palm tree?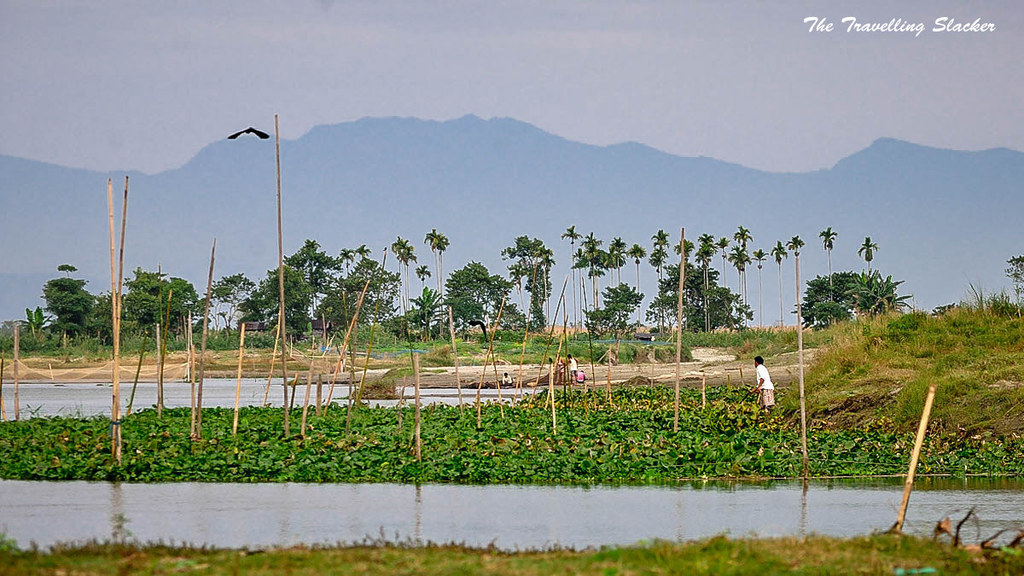
region(424, 226, 449, 323)
